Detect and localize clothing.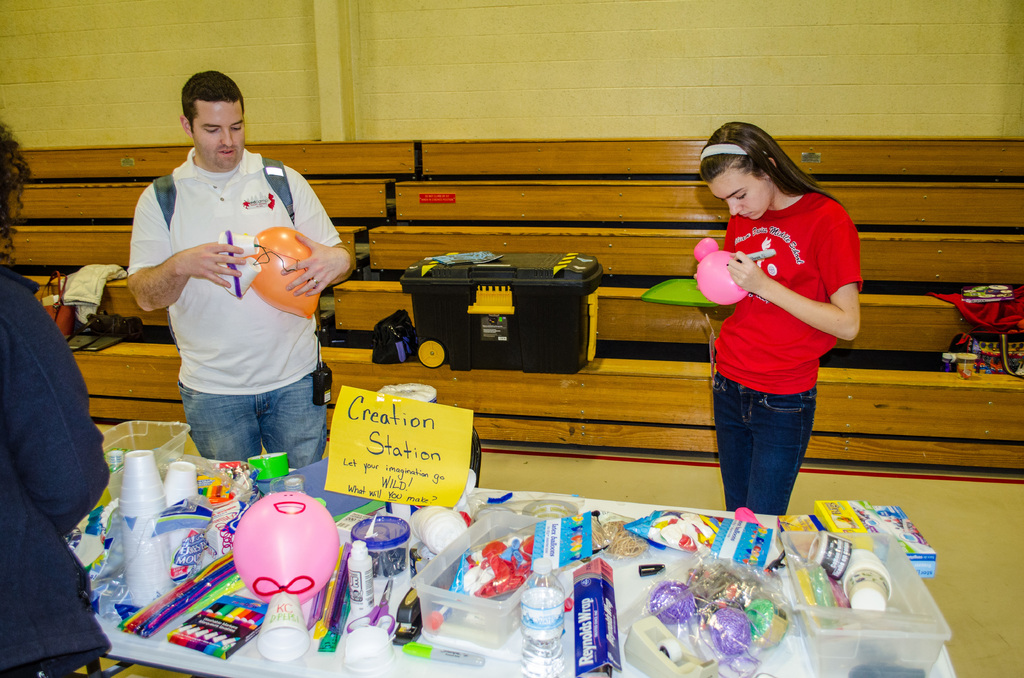
Localized at [left=1, top=268, right=113, bottom=674].
